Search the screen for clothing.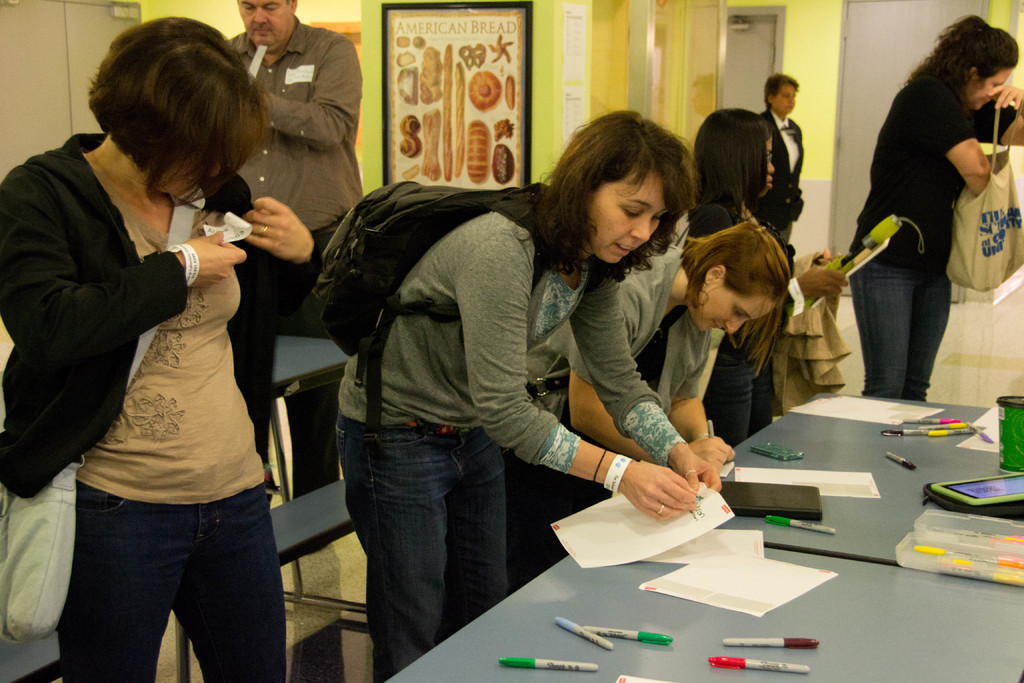
Found at pyautogui.locateOnScreen(509, 235, 751, 593).
